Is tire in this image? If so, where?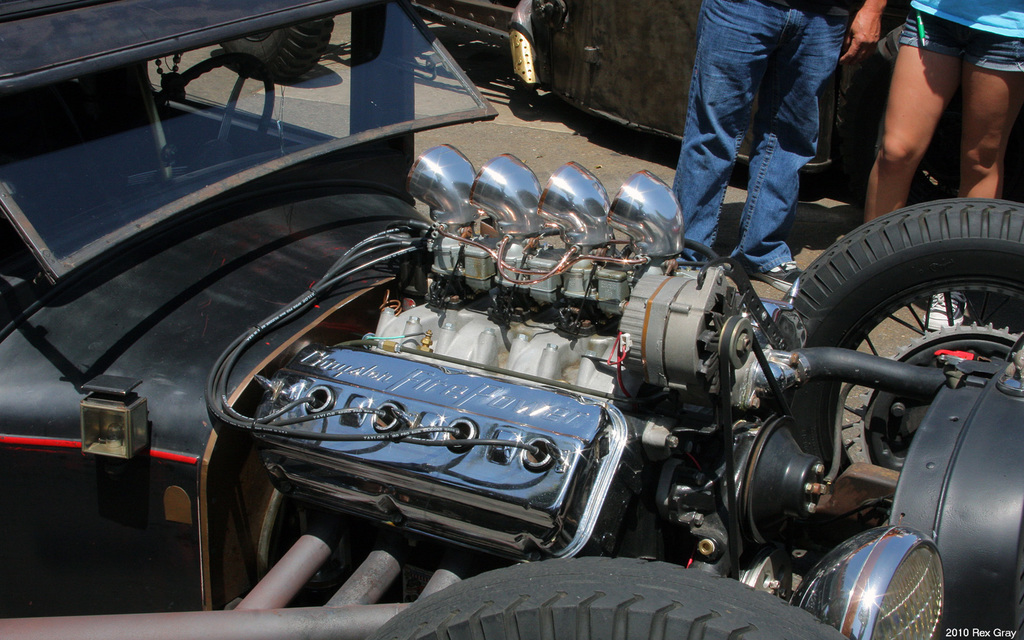
Yes, at locate(218, 10, 332, 81).
